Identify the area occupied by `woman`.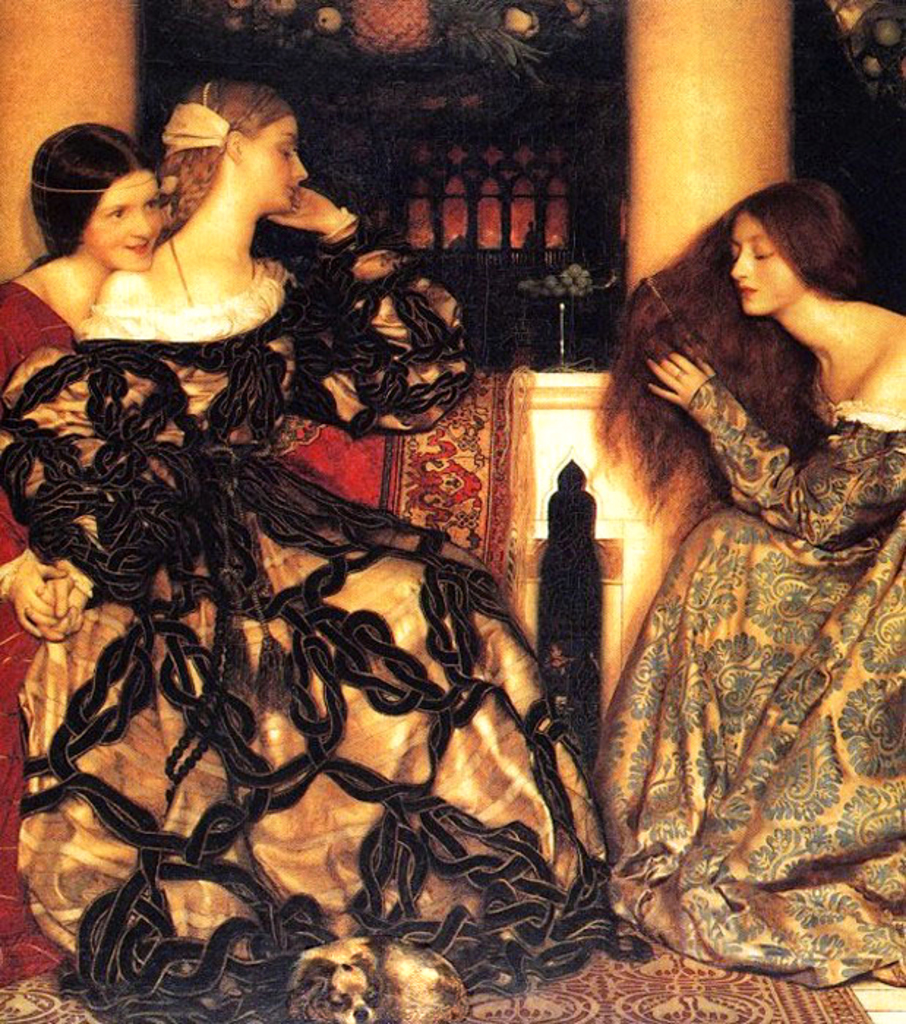
Area: (609, 135, 886, 932).
